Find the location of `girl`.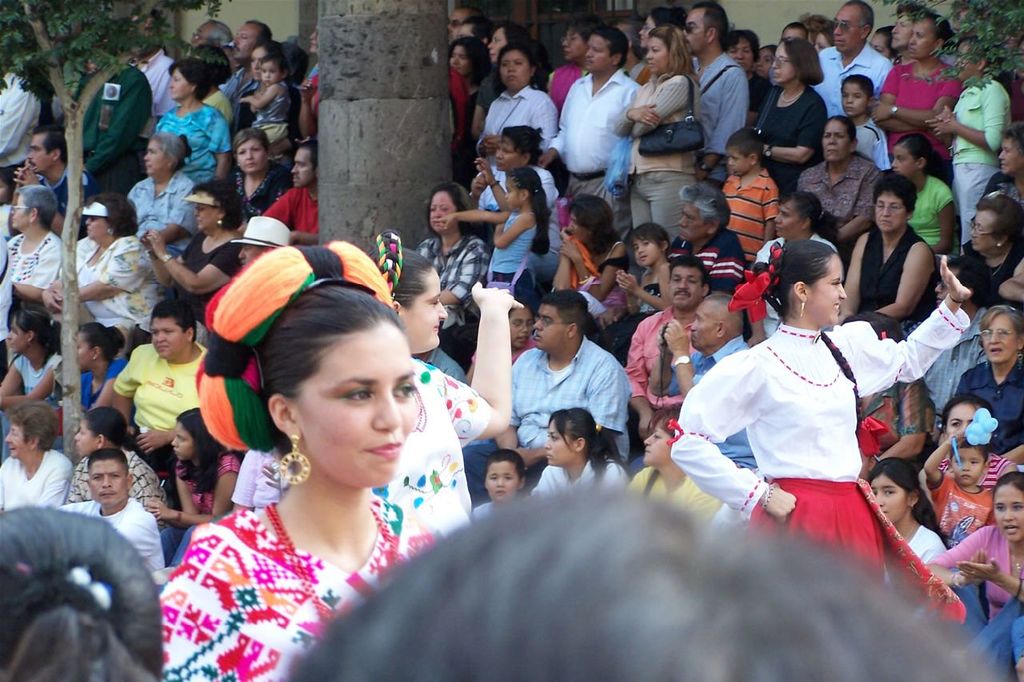
Location: left=139, top=401, right=238, bottom=567.
